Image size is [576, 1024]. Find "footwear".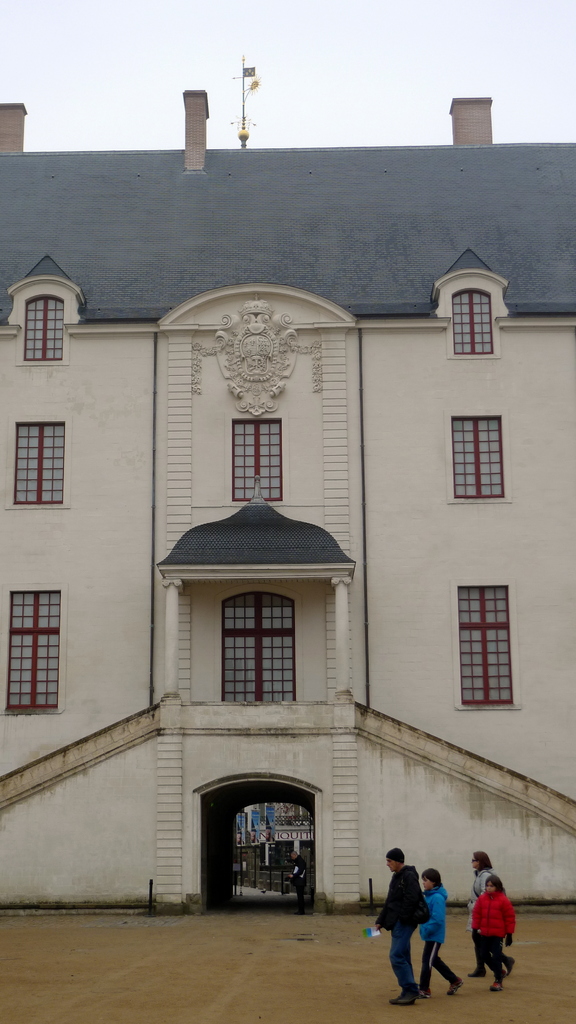
pyautogui.locateOnScreen(417, 984, 436, 995).
